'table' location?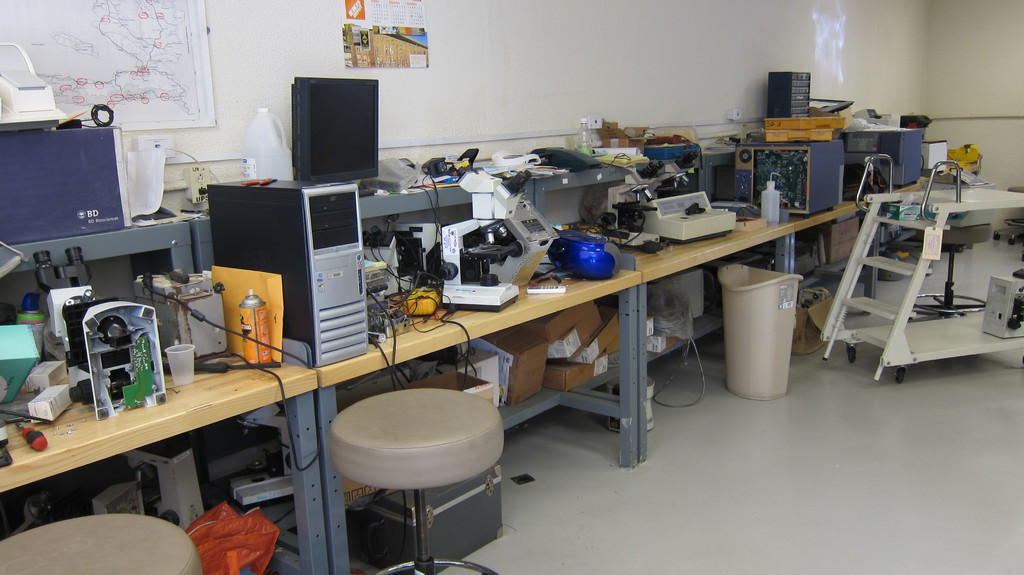
[left=316, top=269, right=644, bottom=574]
